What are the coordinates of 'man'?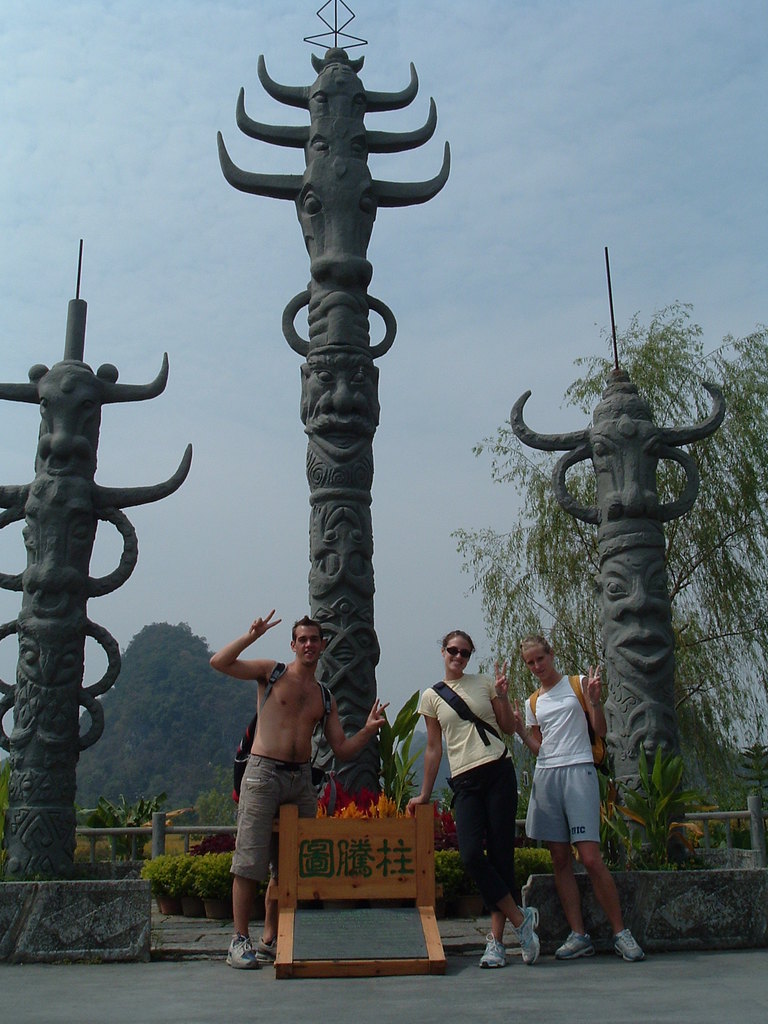
x1=211 y1=608 x2=391 y2=970.
